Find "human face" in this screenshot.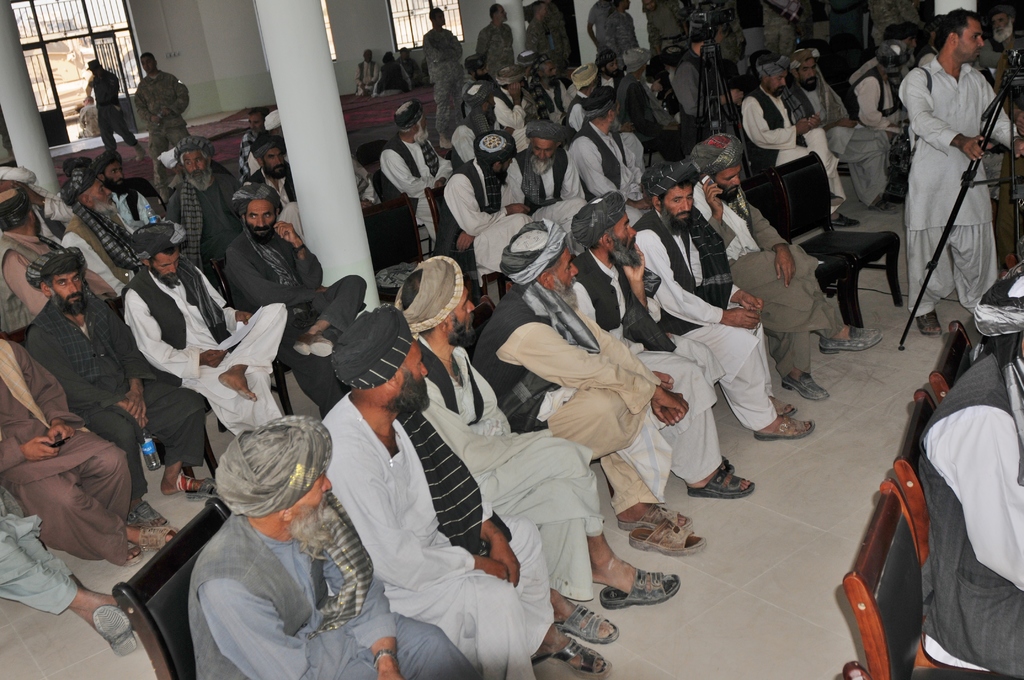
The bounding box for "human face" is pyautogui.locateOnScreen(543, 250, 582, 298).
